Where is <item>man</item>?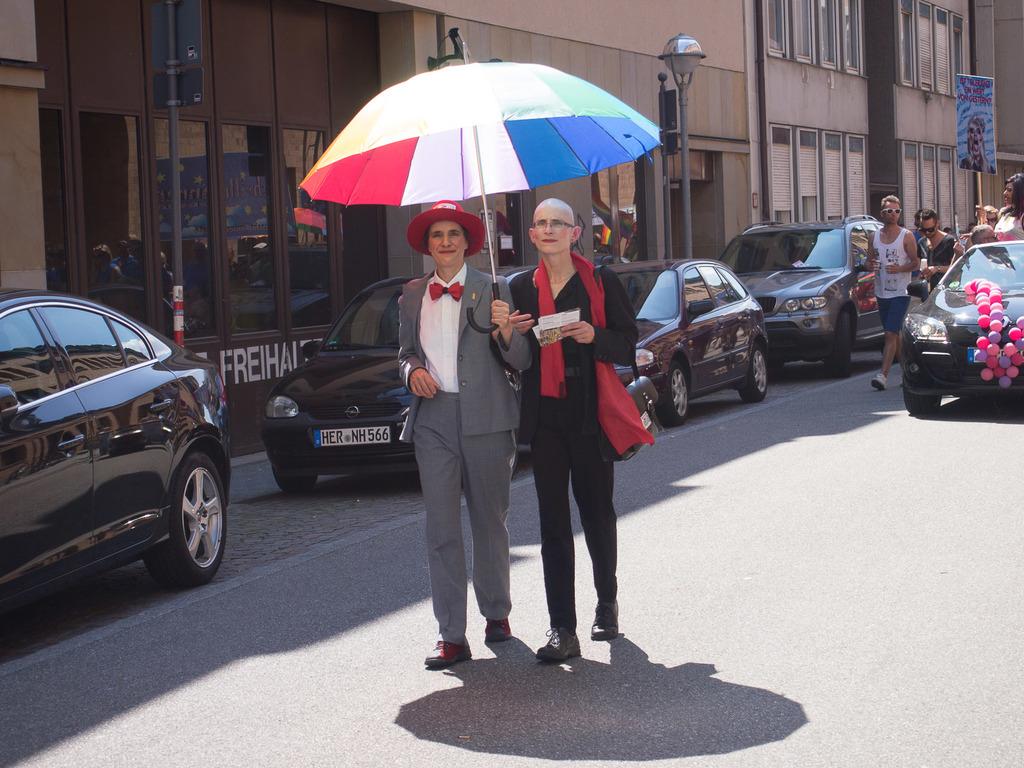
913,209,961,289.
